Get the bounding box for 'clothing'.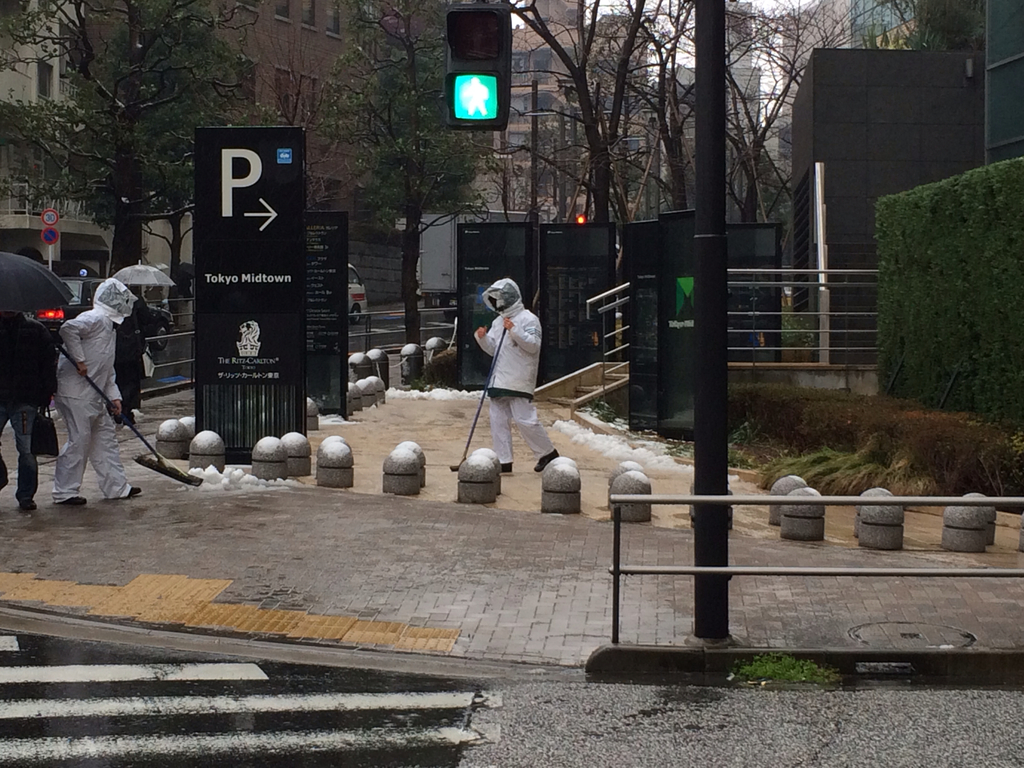
bbox=[0, 308, 51, 509].
